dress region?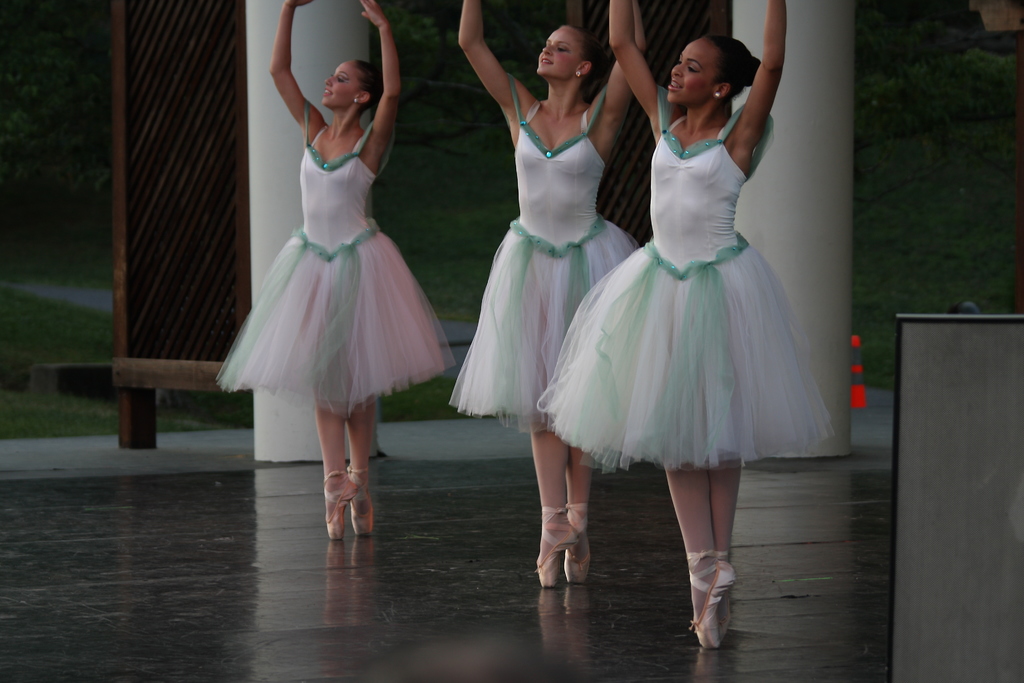
locate(445, 72, 642, 436)
